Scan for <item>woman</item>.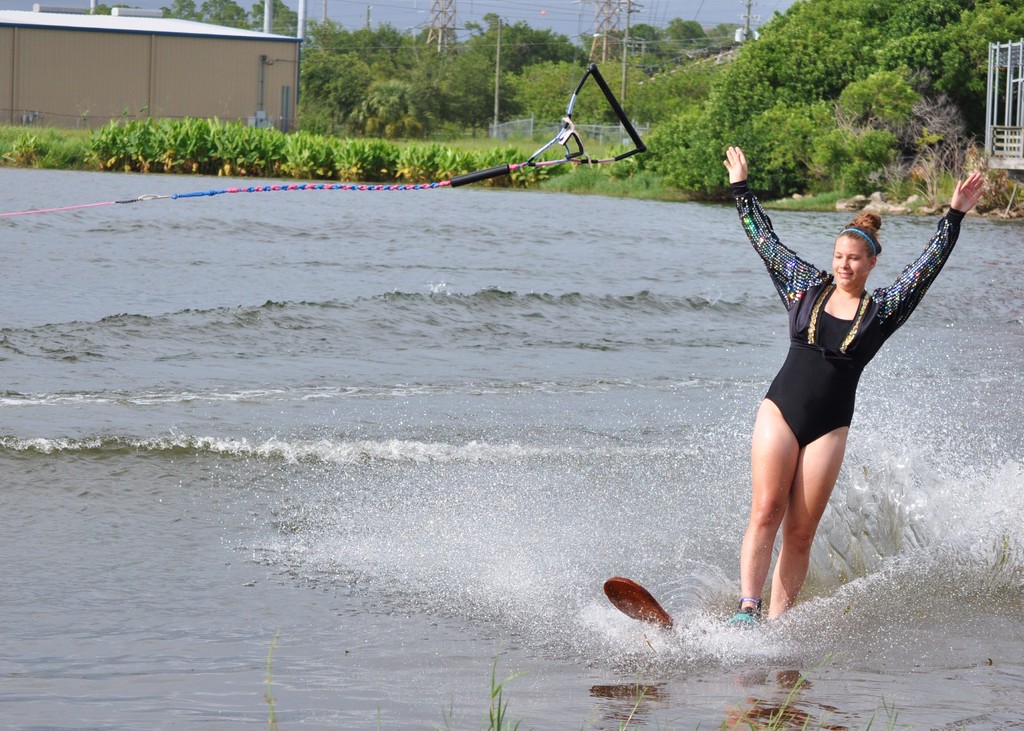
Scan result: (721,152,991,623).
